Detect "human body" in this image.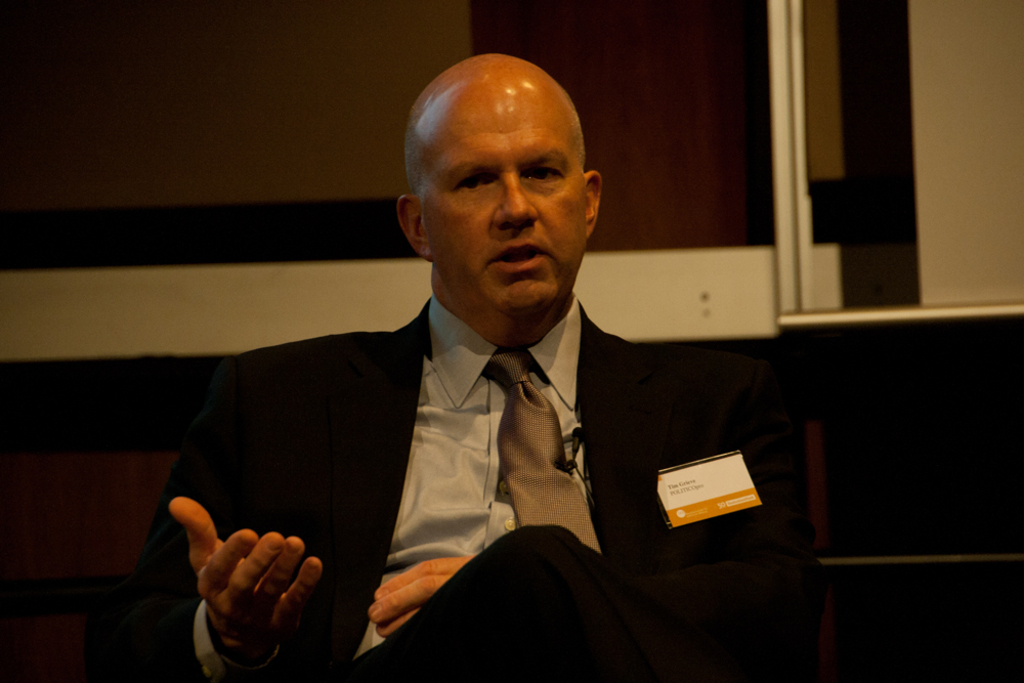
Detection: <bbox>191, 94, 752, 665</bbox>.
